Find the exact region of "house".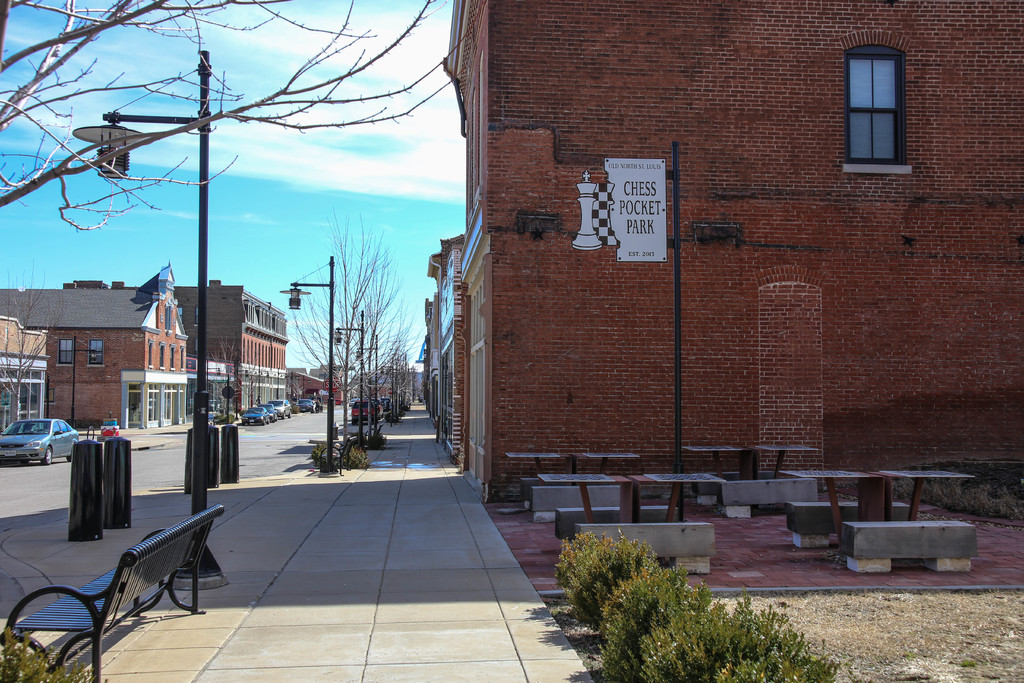
Exact region: bbox(443, 0, 1023, 502).
